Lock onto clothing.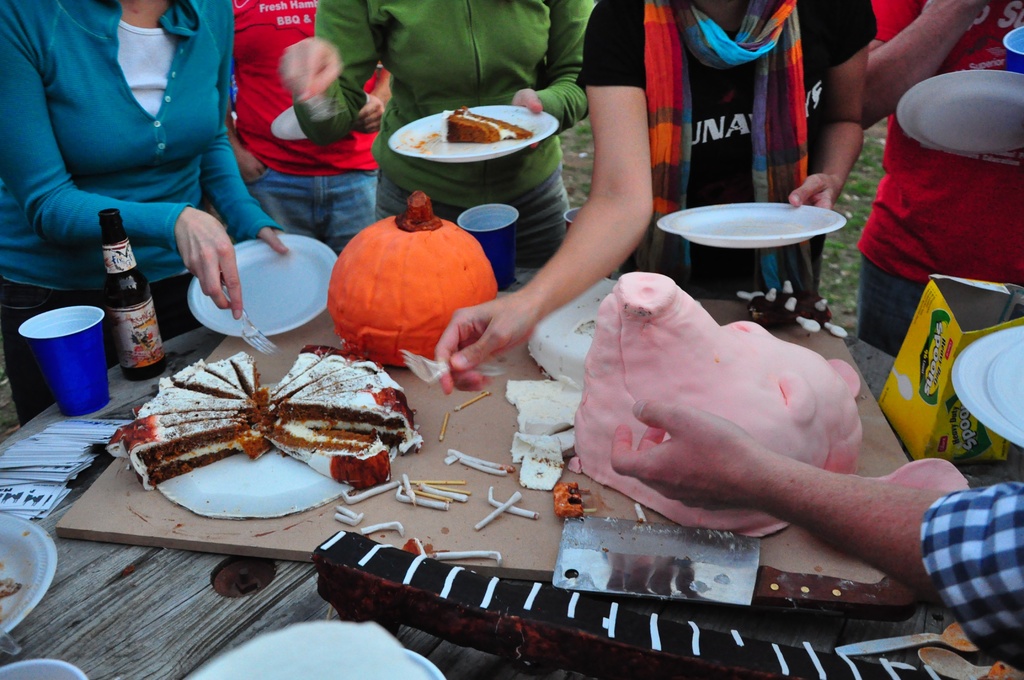
Locked: 573/0/884/311.
